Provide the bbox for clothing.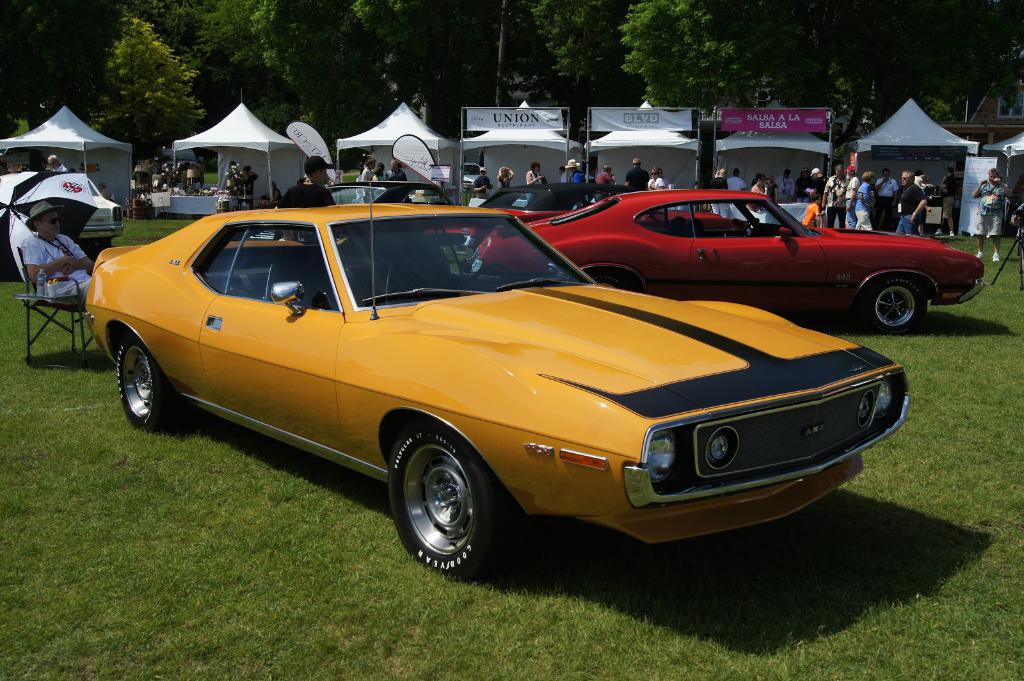
(x1=387, y1=168, x2=410, y2=183).
